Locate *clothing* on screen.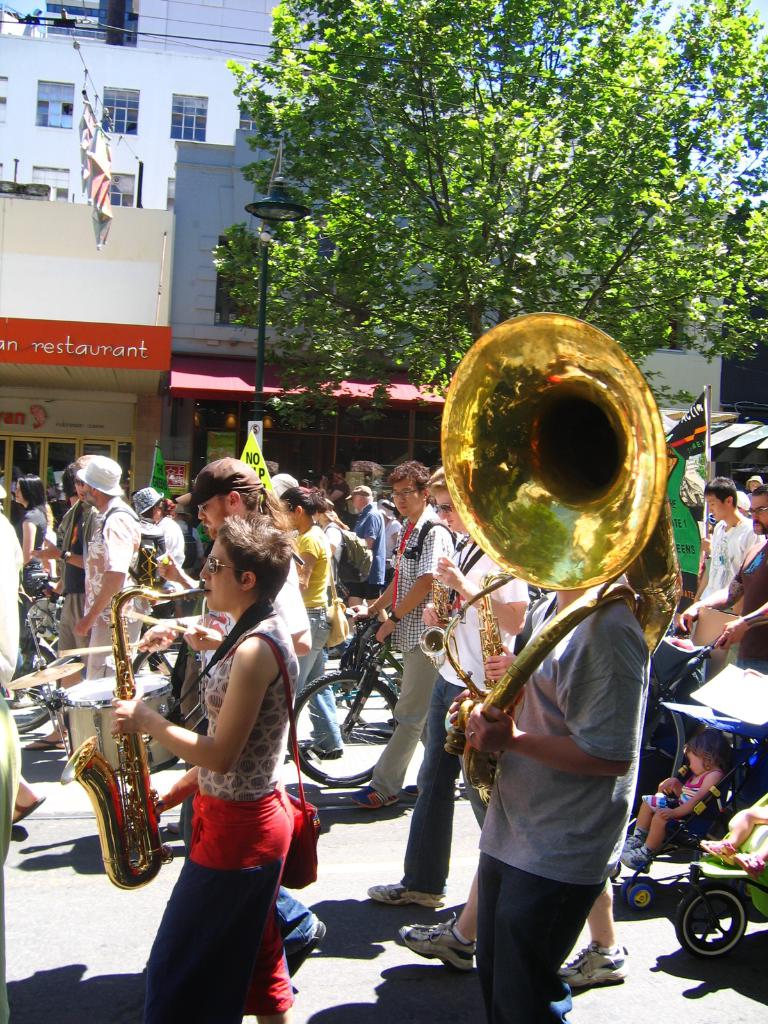
On screen at box=[732, 536, 767, 675].
